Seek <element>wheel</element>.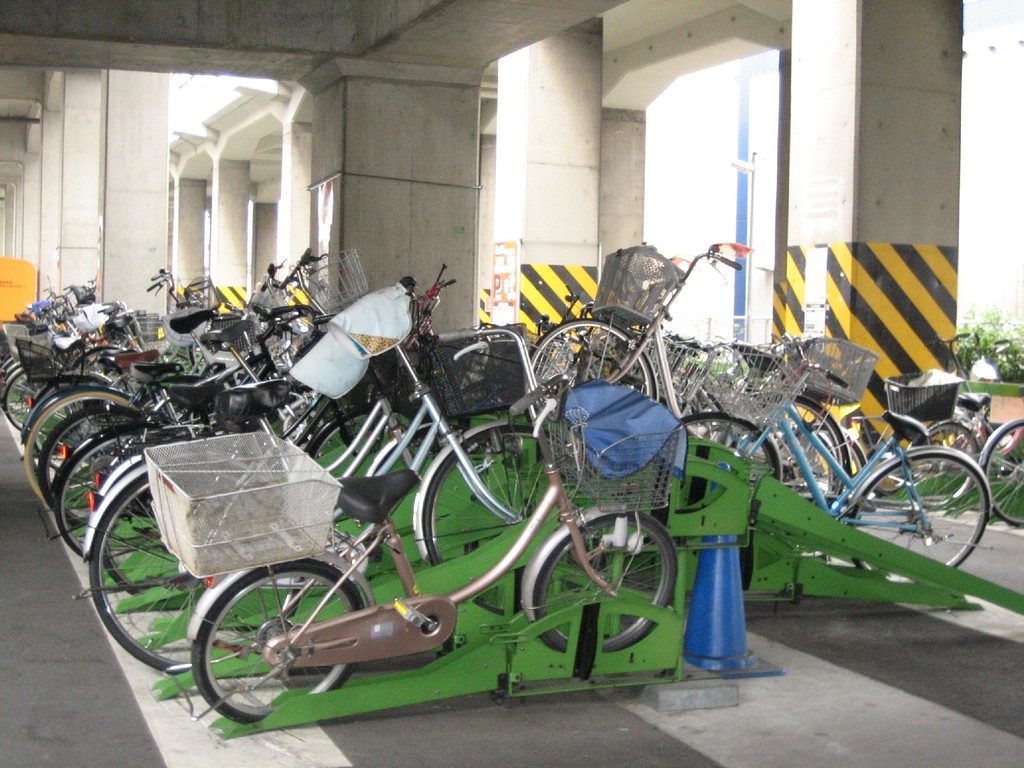
l=523, t=315, r=662, b=454.
